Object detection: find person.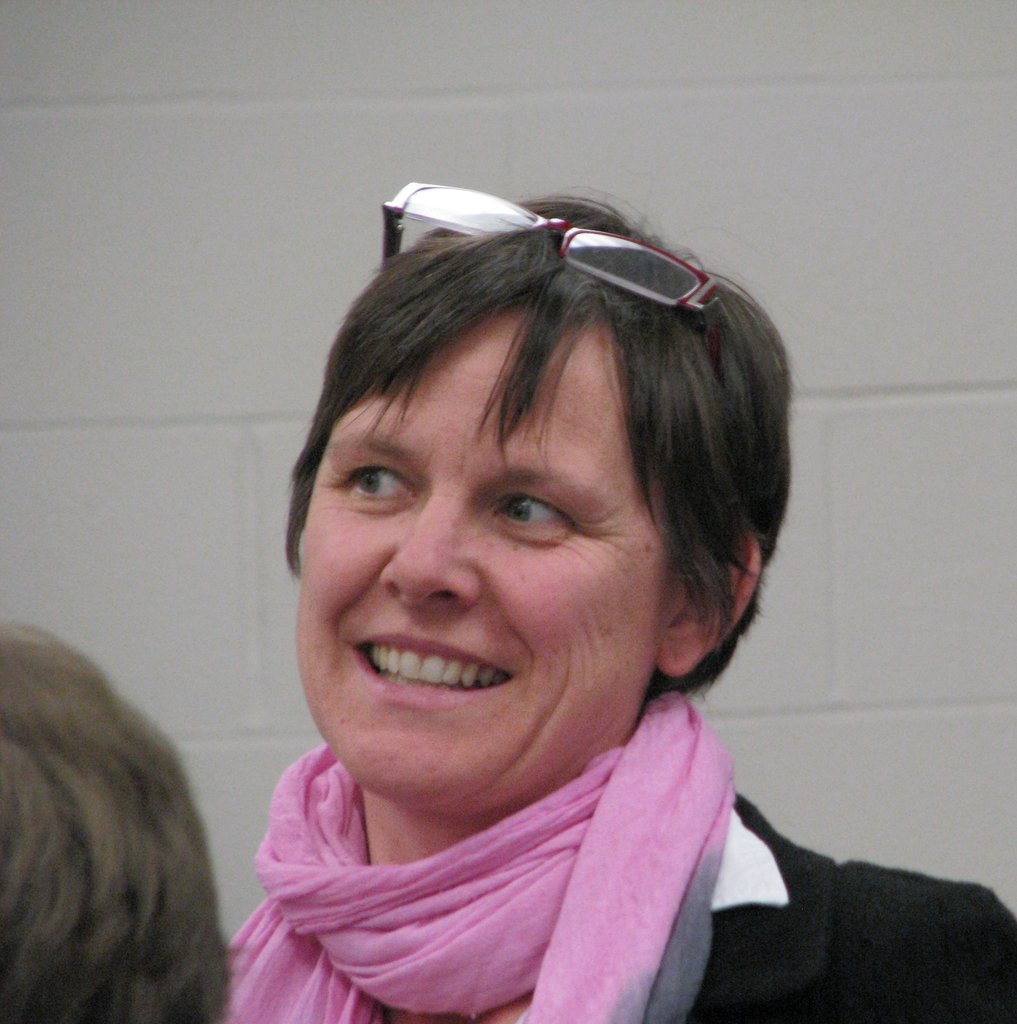
{"left": 0, "top": 605, "right": 234, "bottom": 1023}.
